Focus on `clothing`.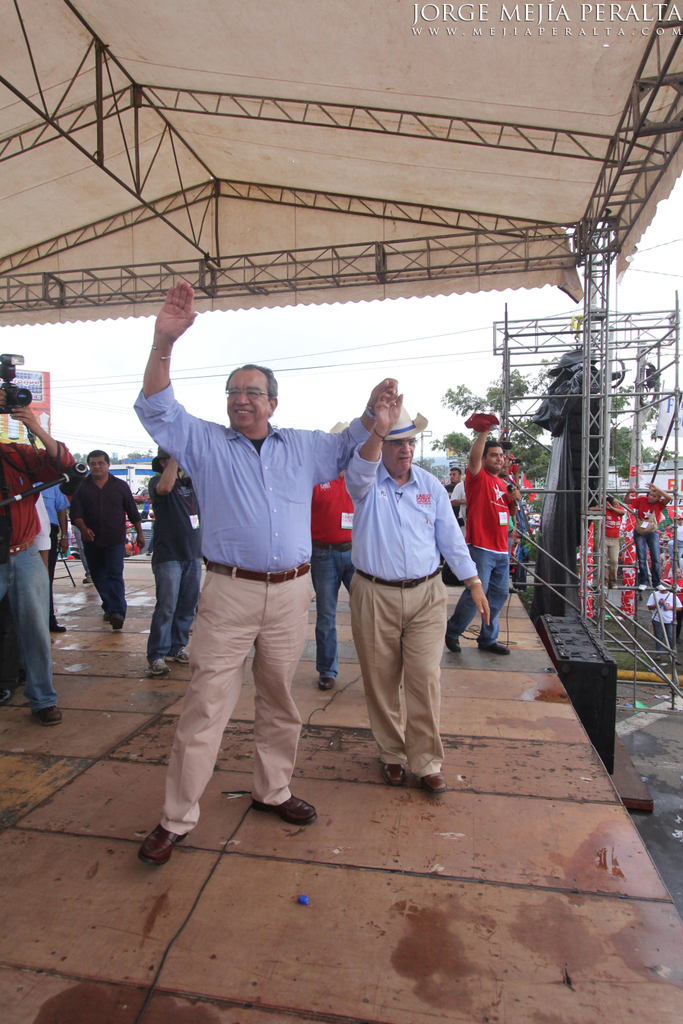
Focused at <box>449,463,512,649</box>.
